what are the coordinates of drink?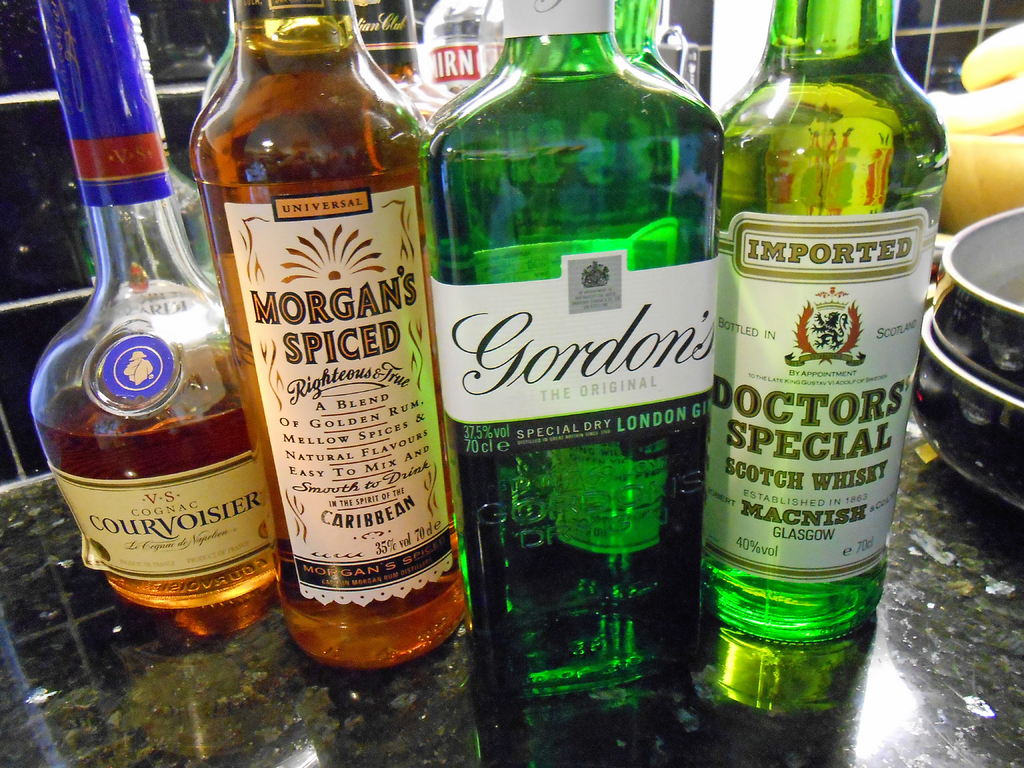
[x1=707, y1=49, x2=929, y2=719].
